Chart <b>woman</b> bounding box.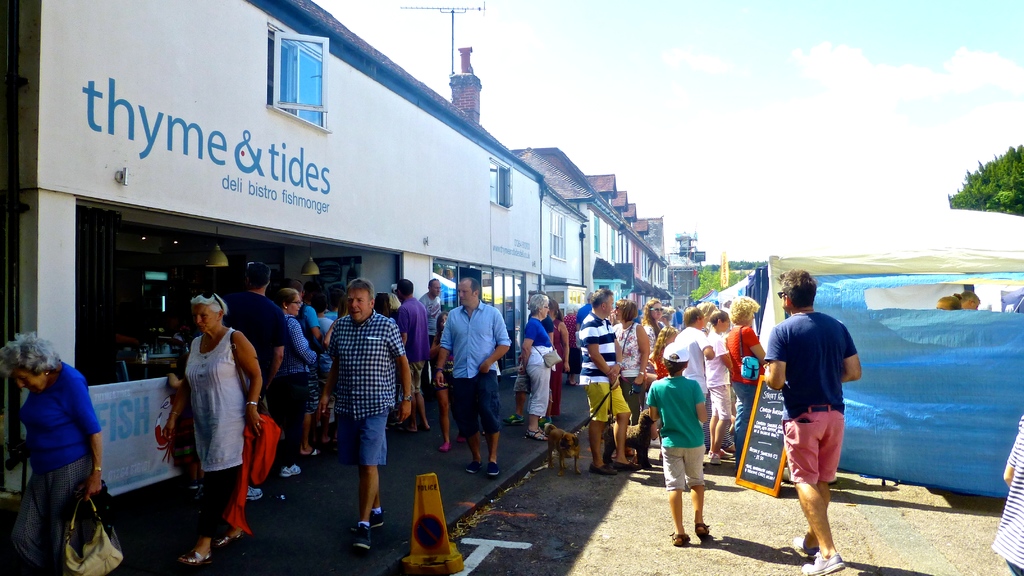
Charted: [left=723, top=292, right=767, bottom=472].
